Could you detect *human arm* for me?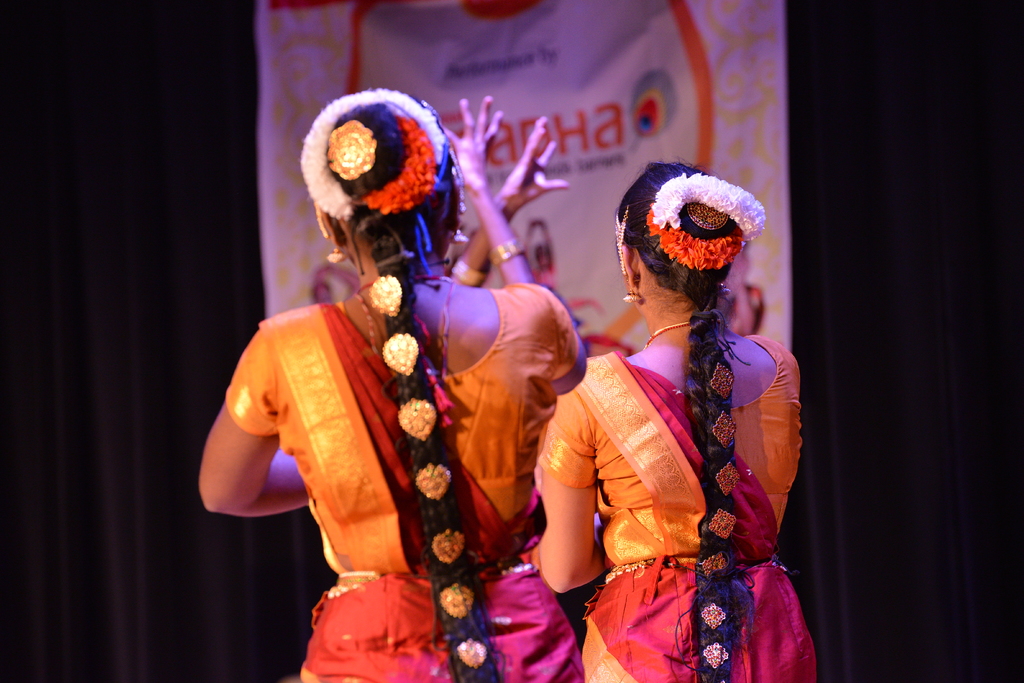
Detection result: (202, 335, 314, 563).
